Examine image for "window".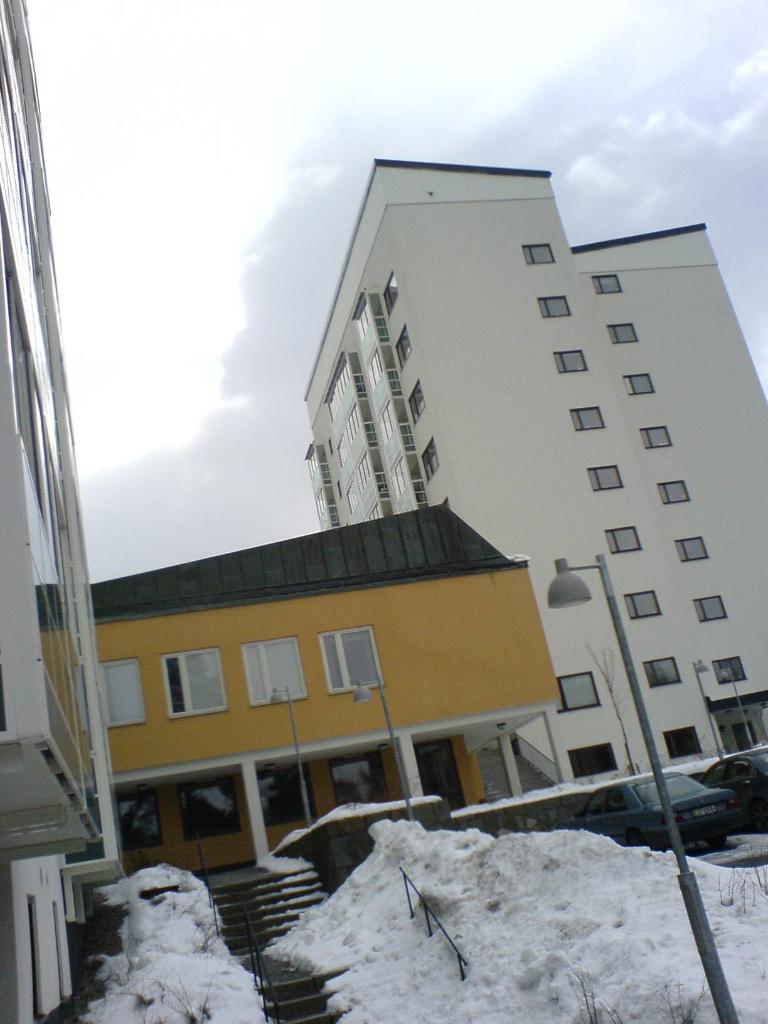
Examination result: bbox=[639, 652, 682, 691].
